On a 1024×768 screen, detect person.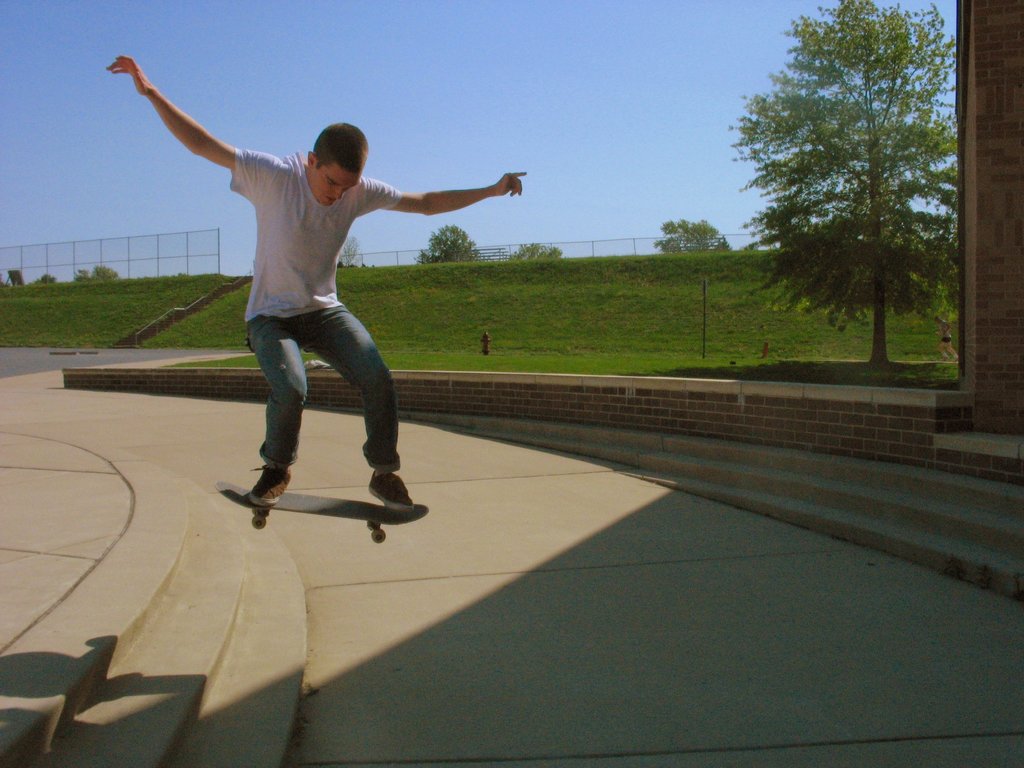
[x1=108, y1=52, x2=532, y2=507].
